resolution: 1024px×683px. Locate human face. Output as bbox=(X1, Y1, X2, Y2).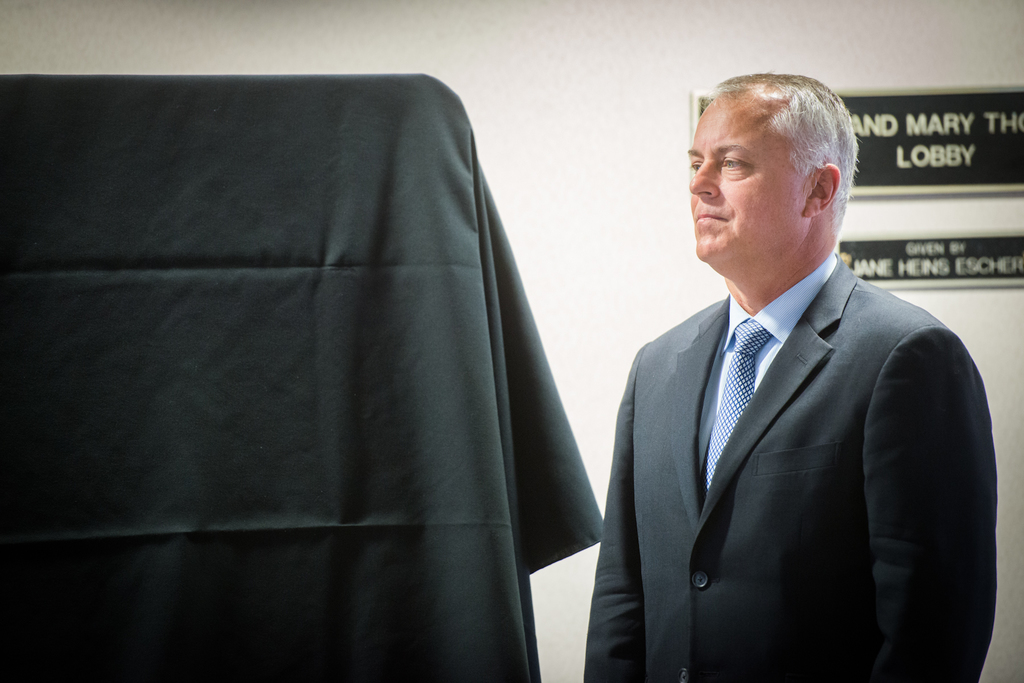
bbox=(687, 95, 803, 261).
